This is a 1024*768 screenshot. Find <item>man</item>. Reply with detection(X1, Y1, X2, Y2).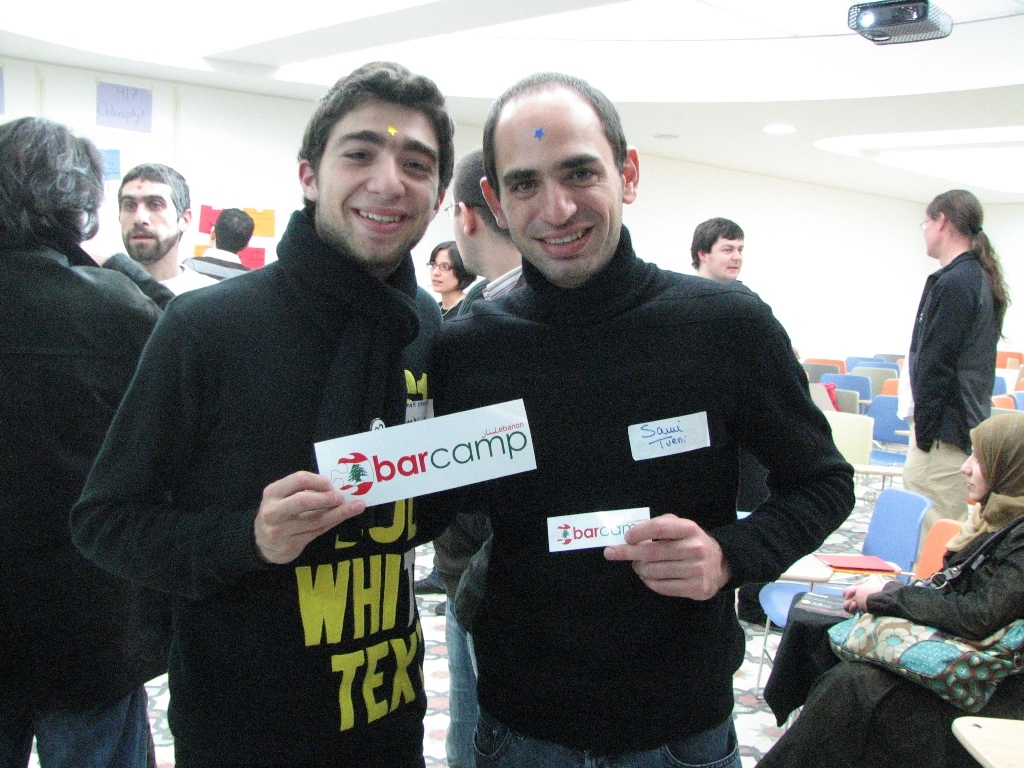
detection(0, 117, 174, 767).
